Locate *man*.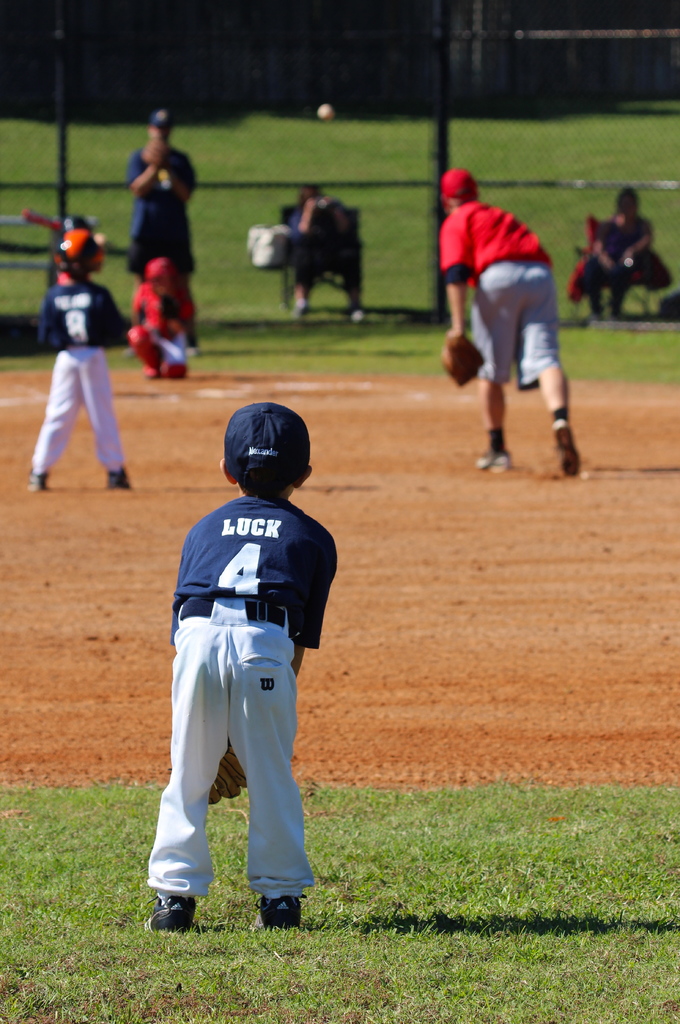
Bounding box: <bbox>127, 104, 202, 353</bbox>.
